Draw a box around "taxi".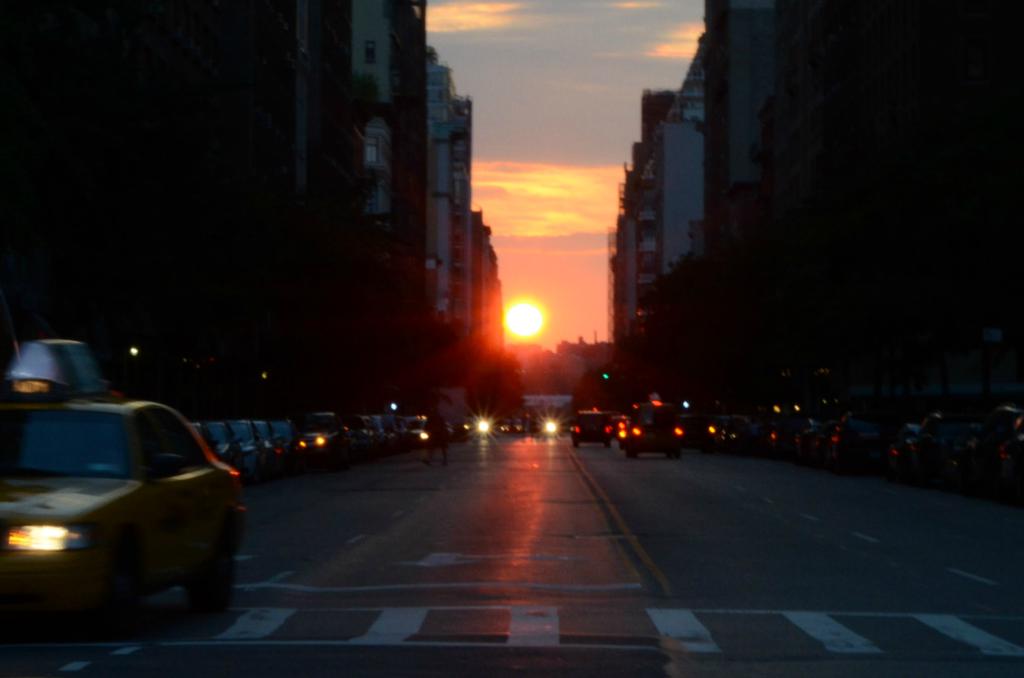
locate(0, 343, 246, 627).
